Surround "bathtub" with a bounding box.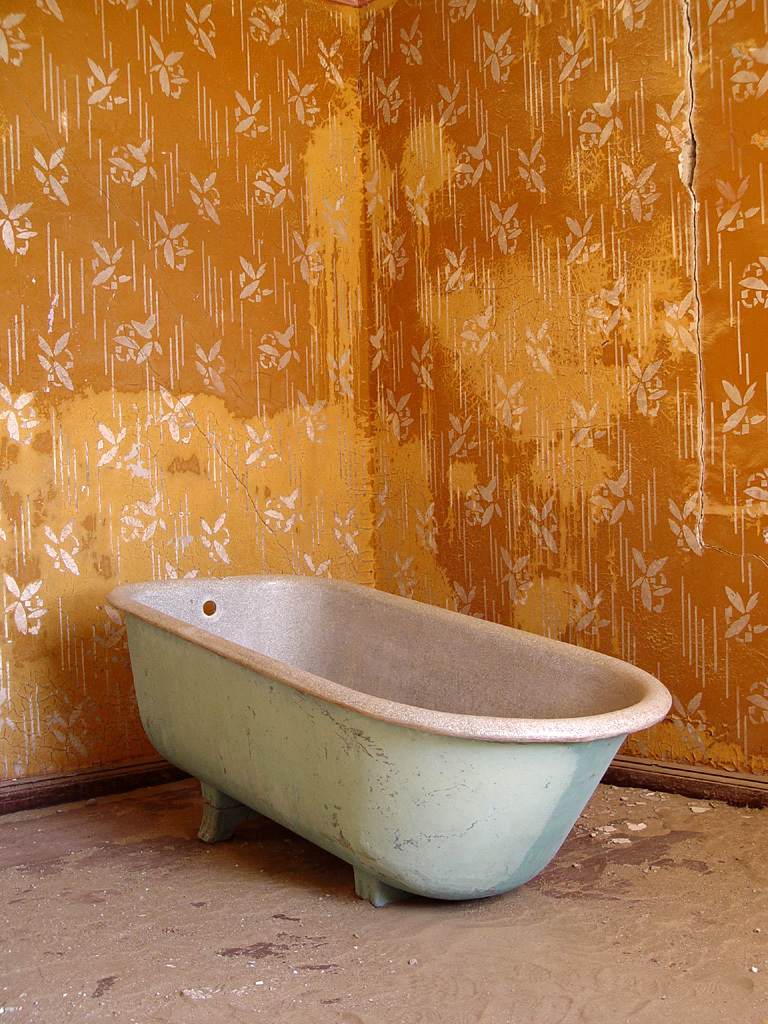
<region>100, 578, 673, 909</region>.
